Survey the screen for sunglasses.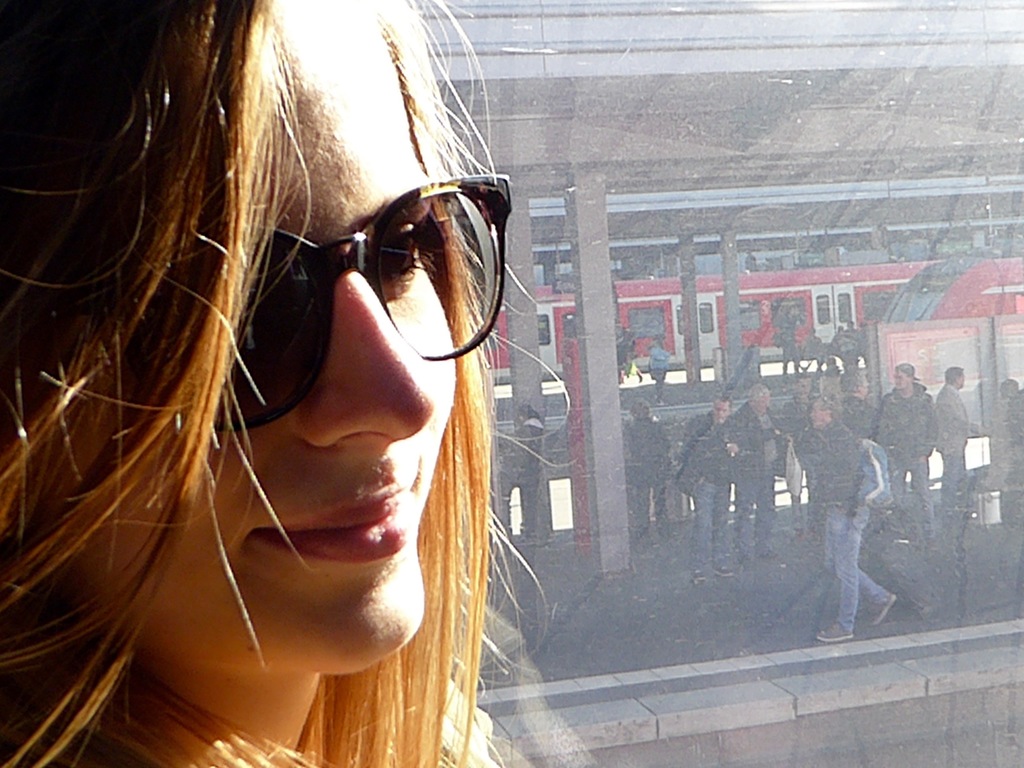
Survey found: 122 176 514 428.
